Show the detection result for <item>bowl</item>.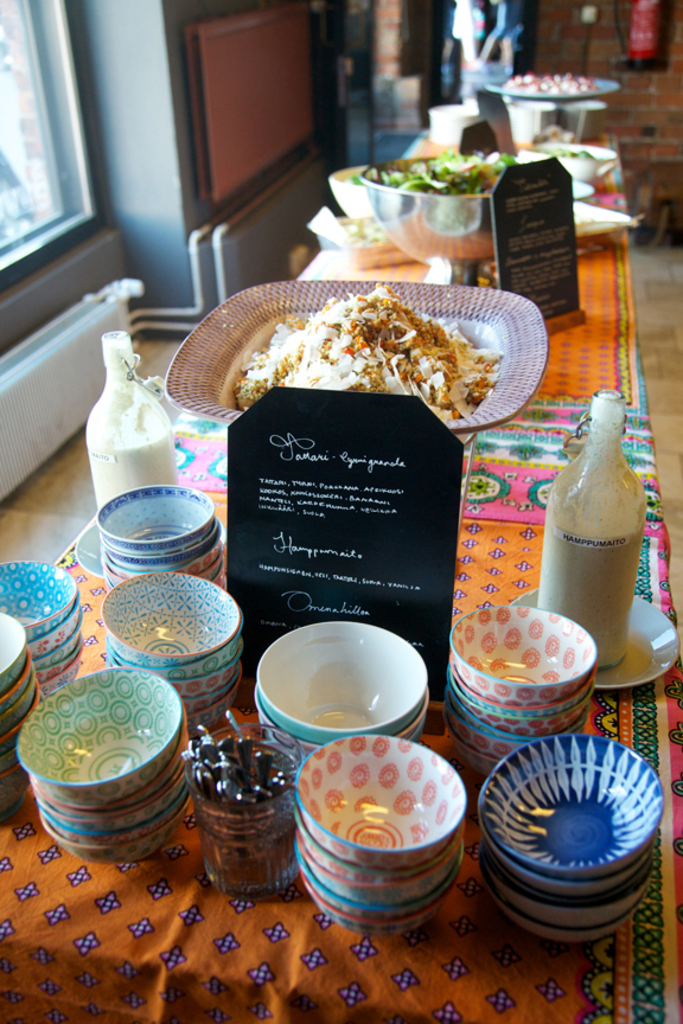
select_region(519, 146, 612, 183).
